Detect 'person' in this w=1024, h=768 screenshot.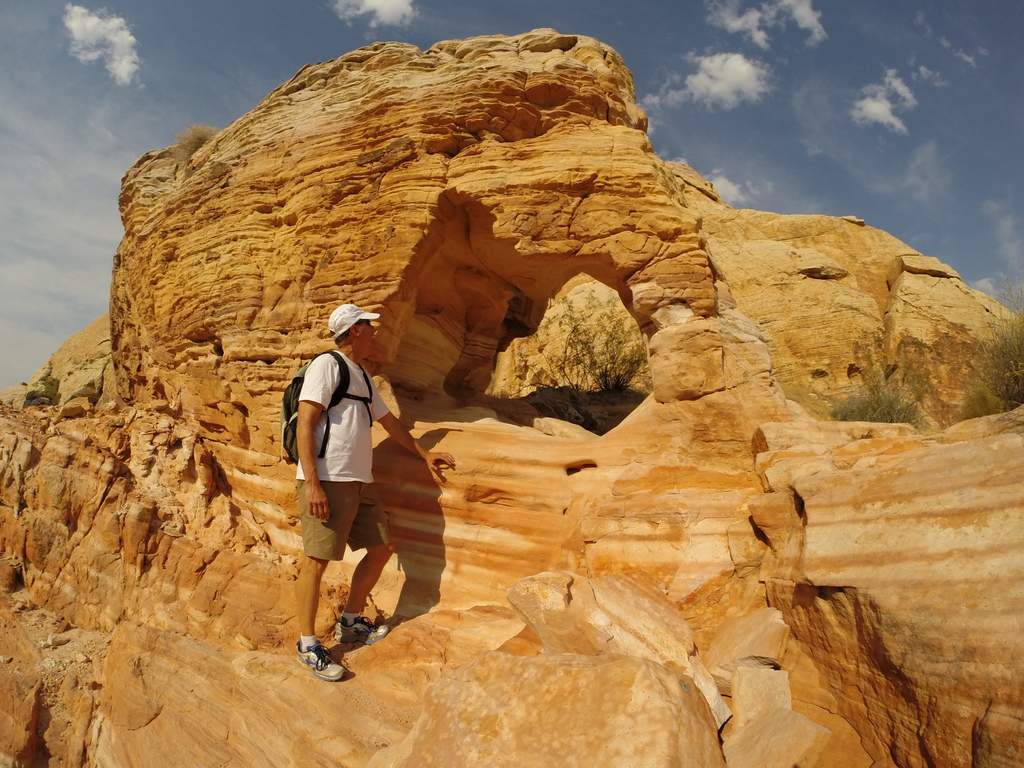
Detection: left=282, top=285, right=405, bottom=691.
